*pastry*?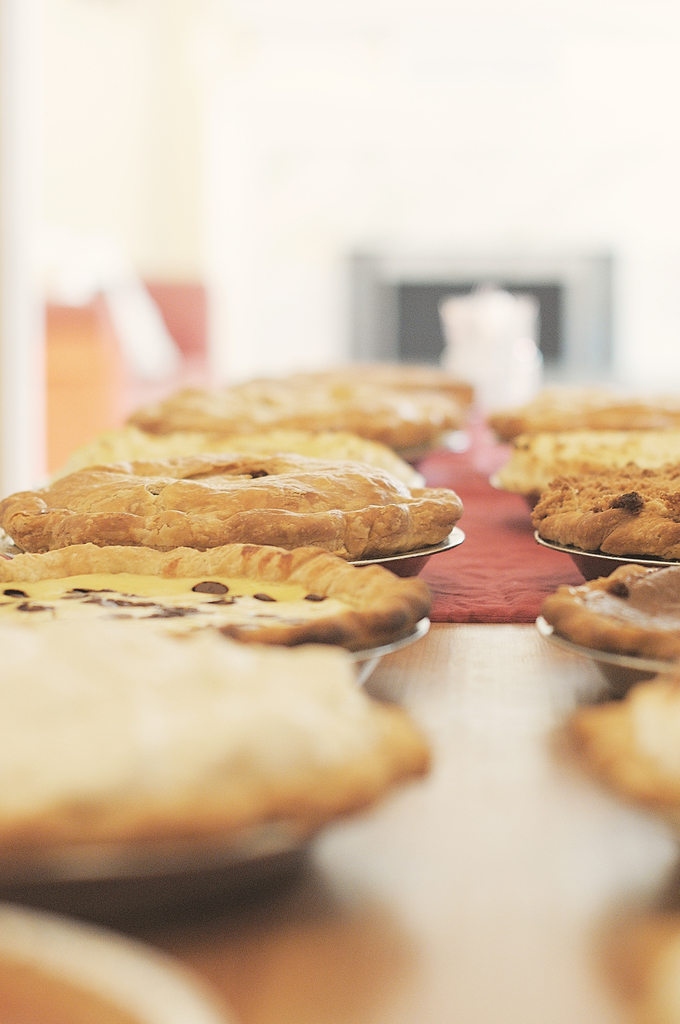
rect(121, 364, 474, 442)
